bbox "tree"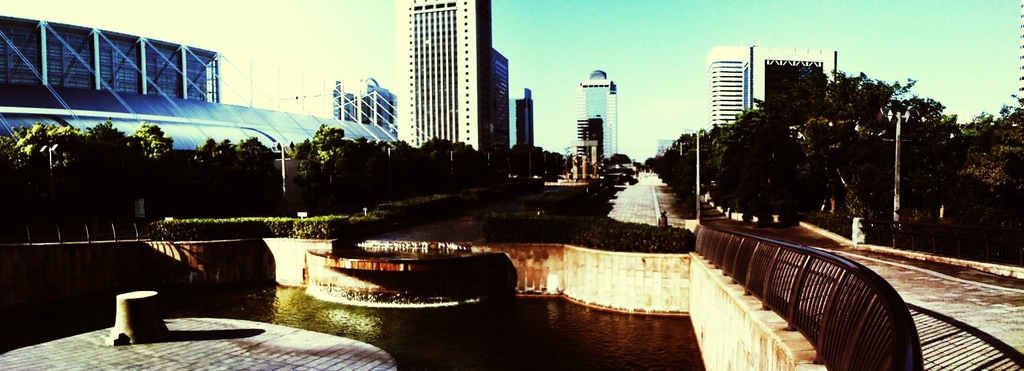
bbox=[91, 120, 129, 243]
